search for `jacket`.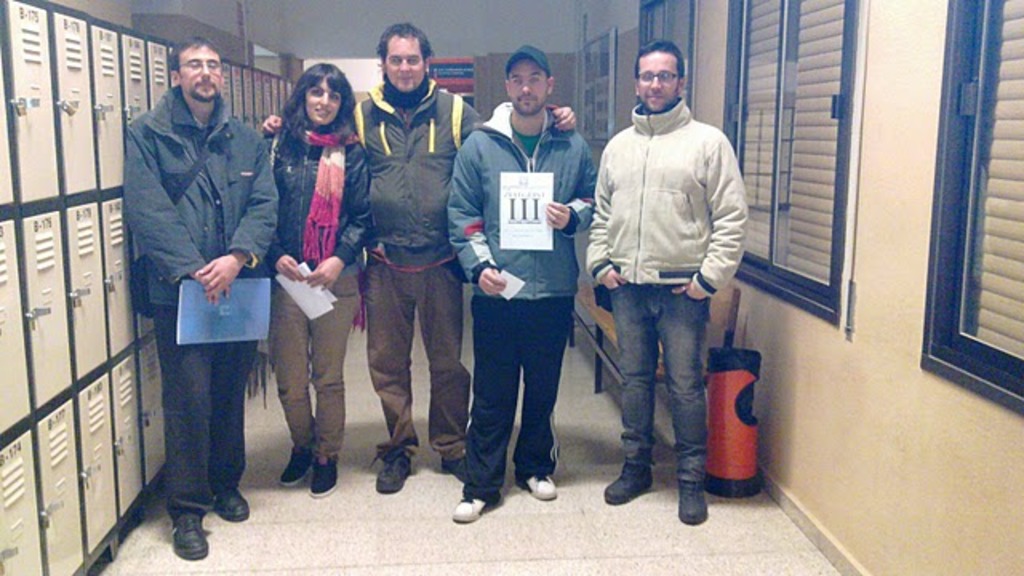
Found at (left=350, top=85, right=477, bottom=272).
